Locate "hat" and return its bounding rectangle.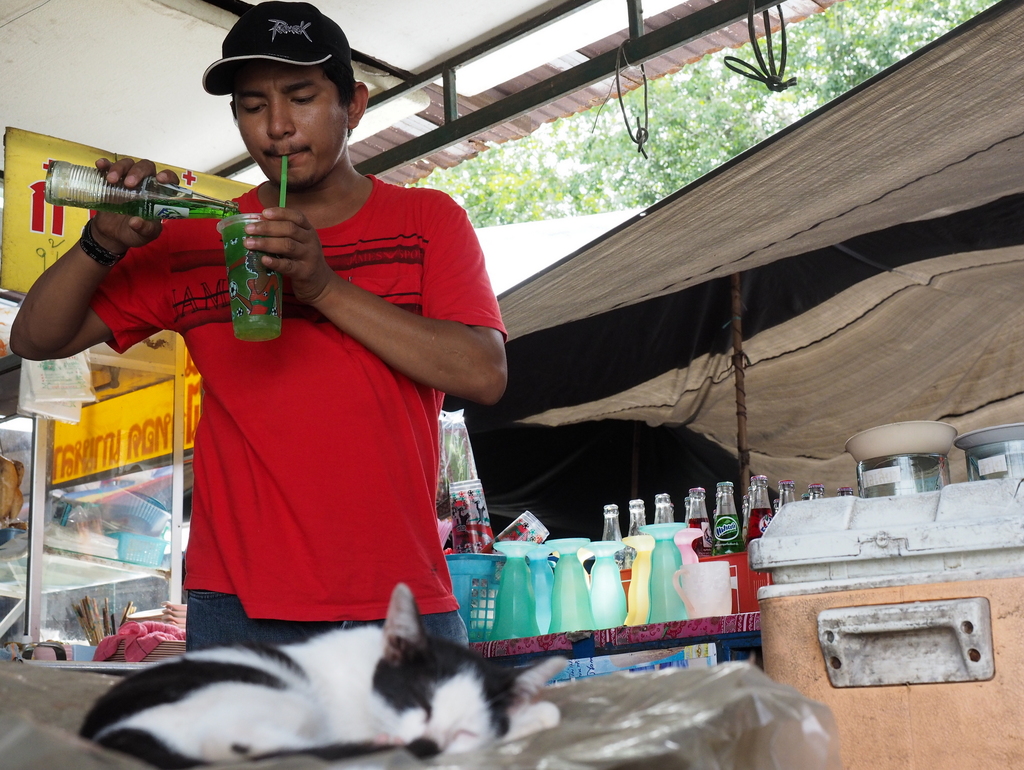
bbox=(202, 1, 351, 97).
